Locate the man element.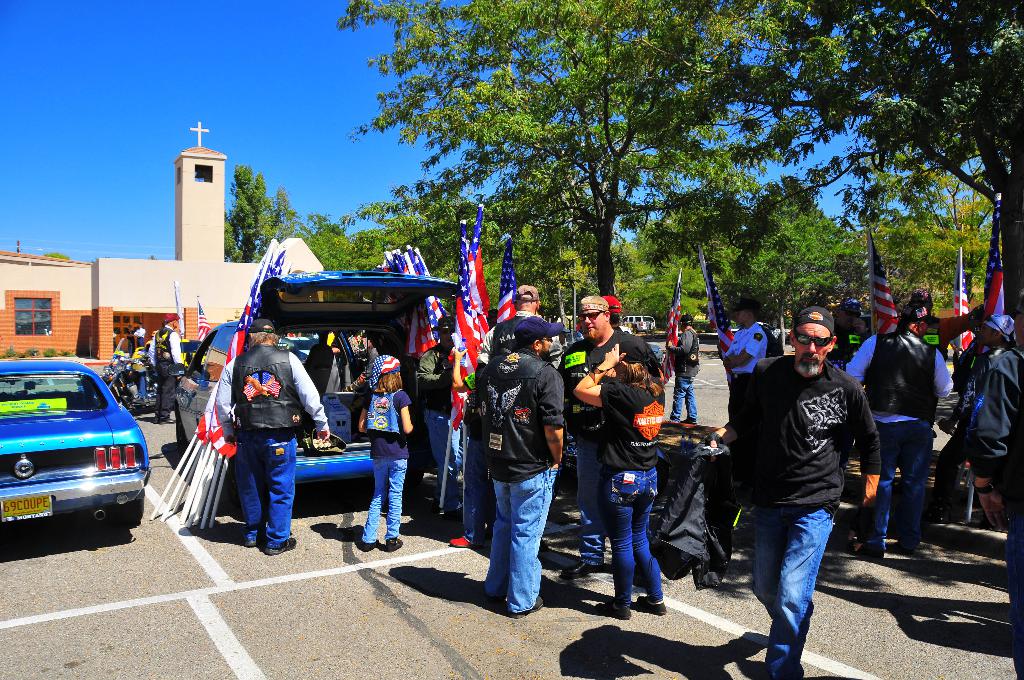
Element bbox: region(968, 309, 1023, 526).
